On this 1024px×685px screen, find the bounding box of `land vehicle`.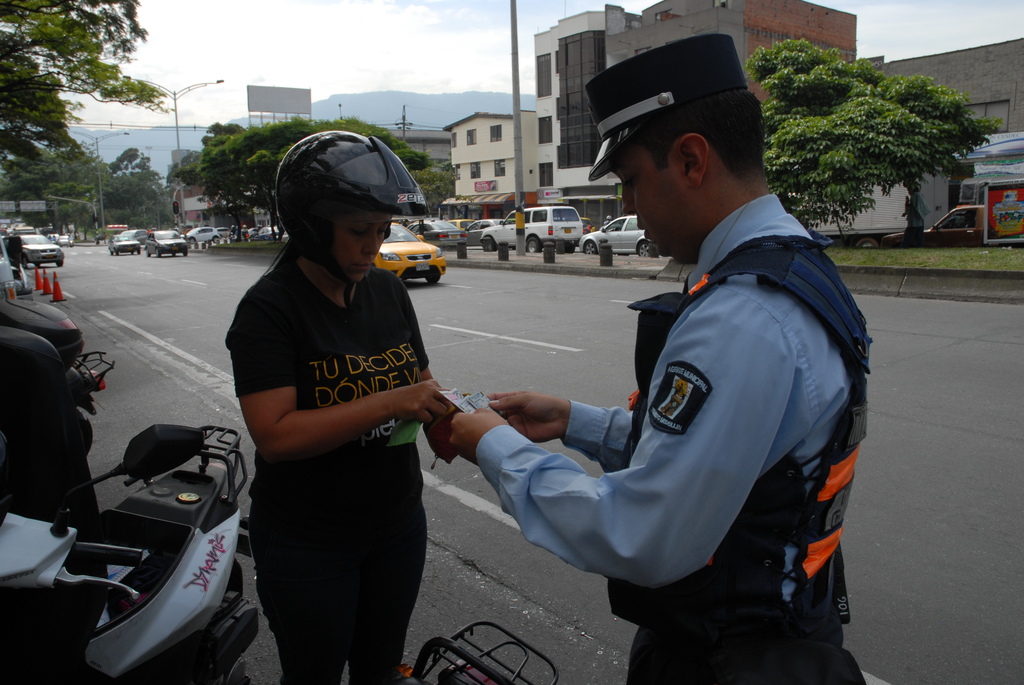
Bounding box: 371,221,447,285.
